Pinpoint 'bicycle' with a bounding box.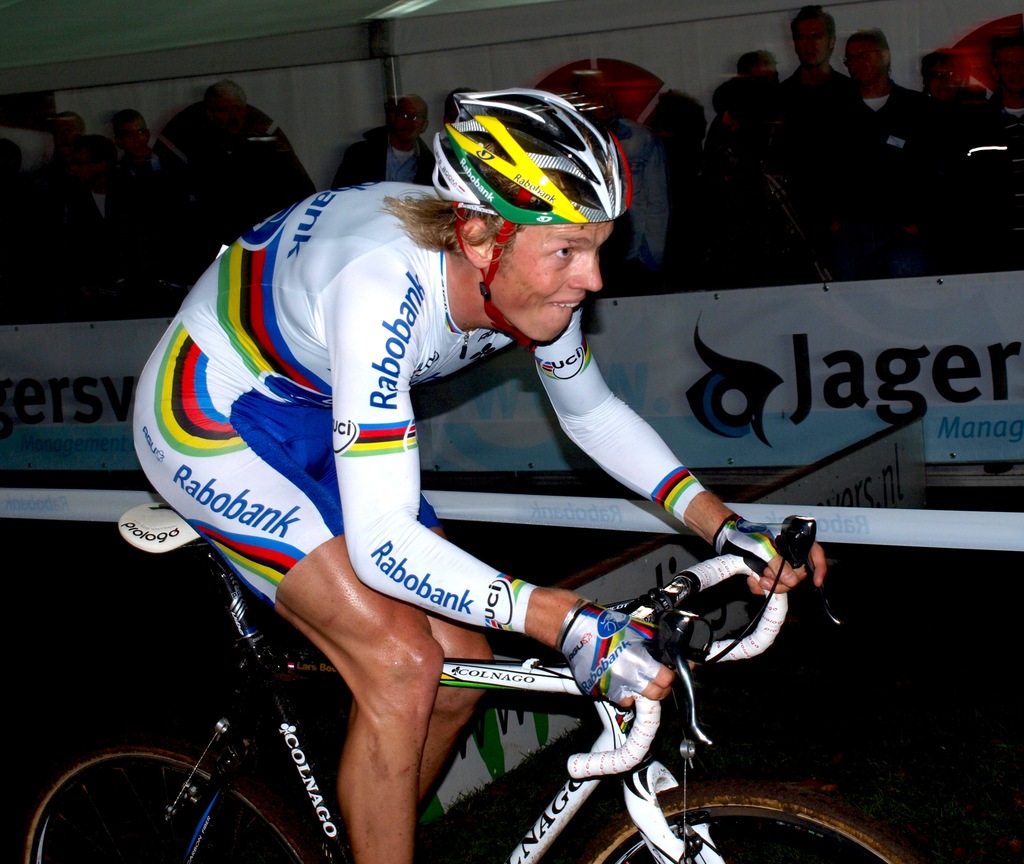
bbox=(18, 507, 909, 863).
